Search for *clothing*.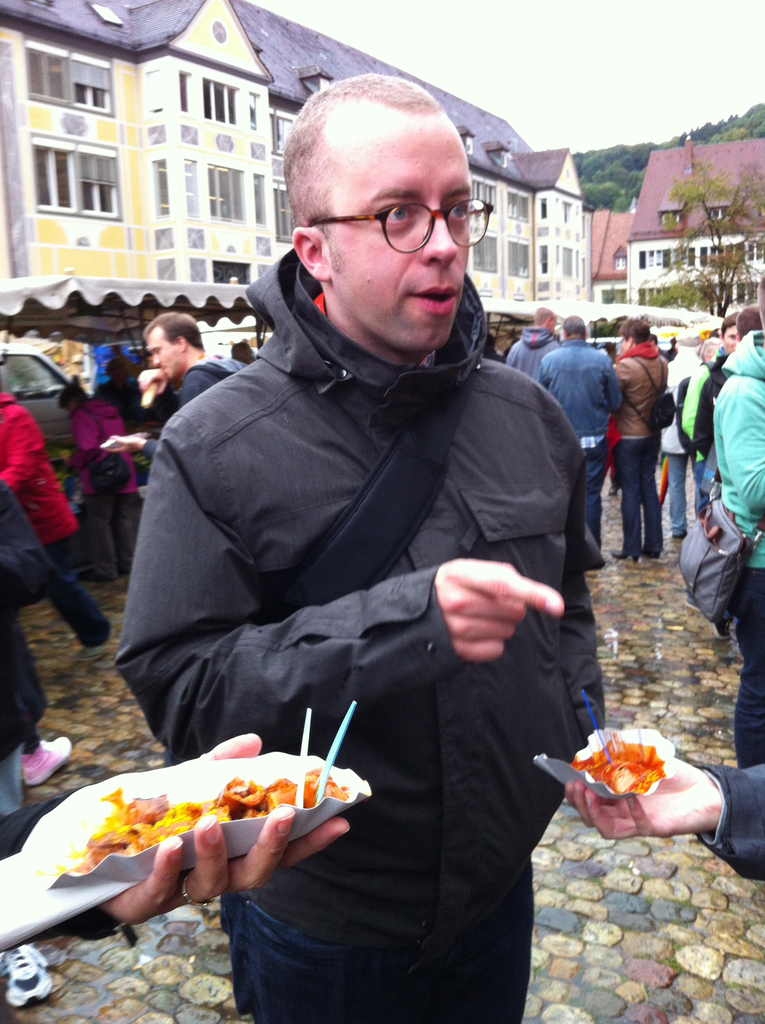
Found at [0, 397, 78, 545].
